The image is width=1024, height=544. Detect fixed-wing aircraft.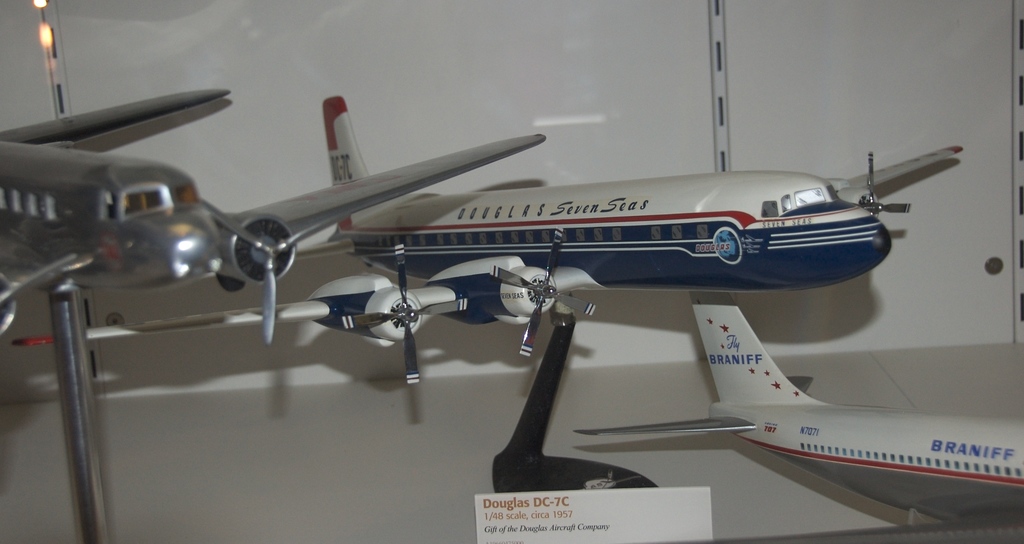
Detection: x1=0 y1=88 x2=551 y2=540.
